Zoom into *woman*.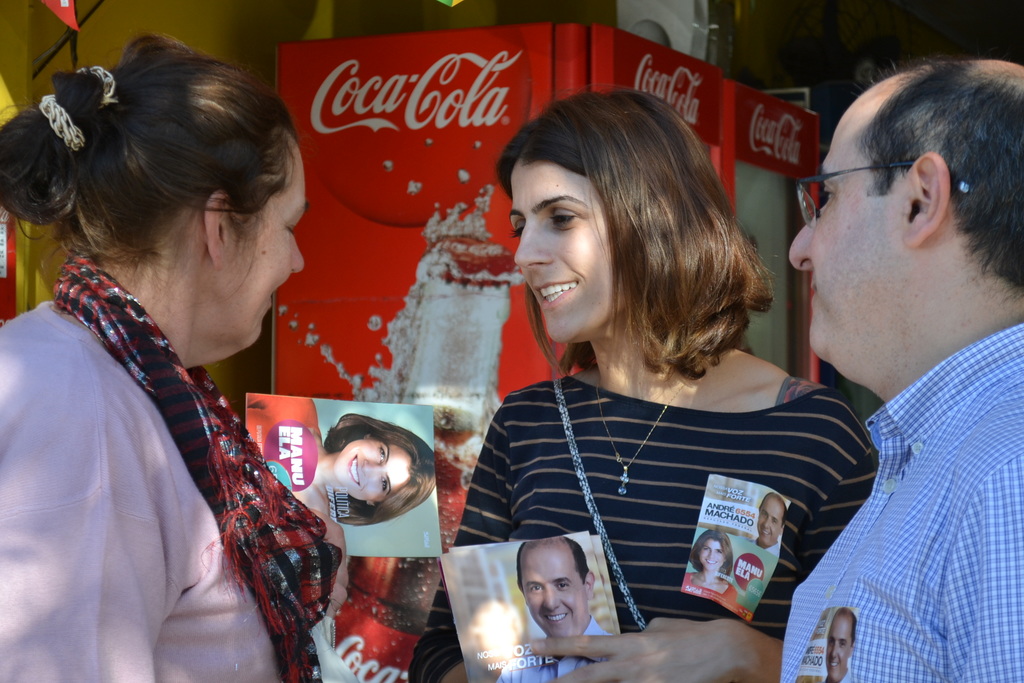
Zoom target: 0 28 330 682.
